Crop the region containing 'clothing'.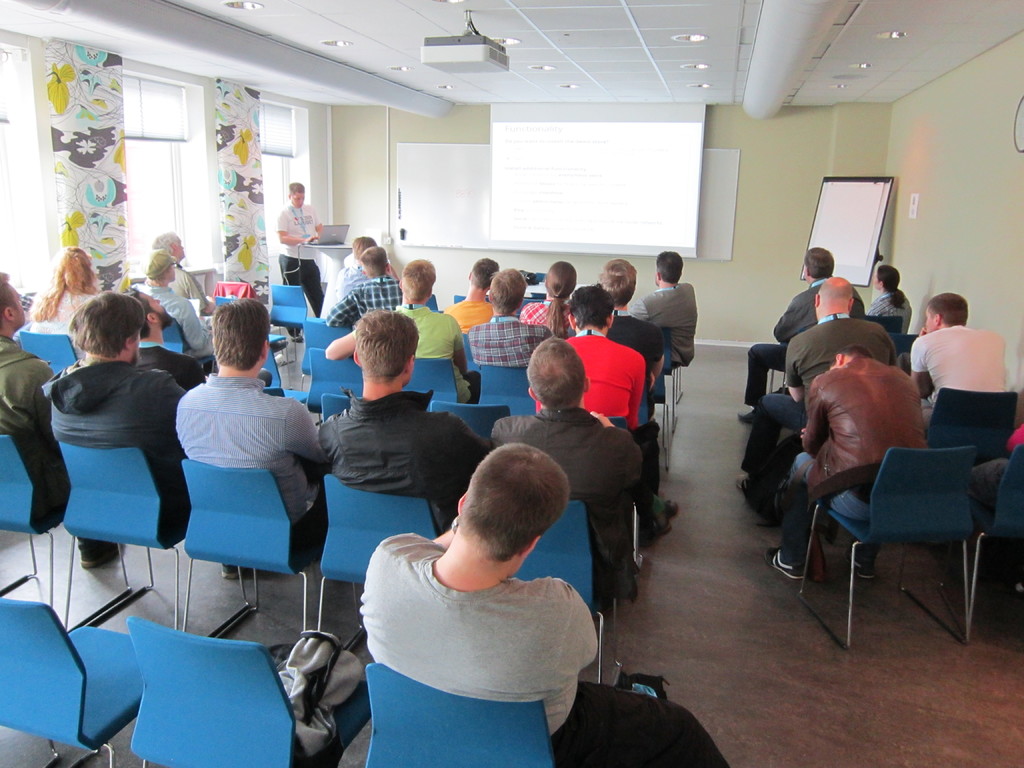
Crop region: locate(609, 310, 664, 362).
